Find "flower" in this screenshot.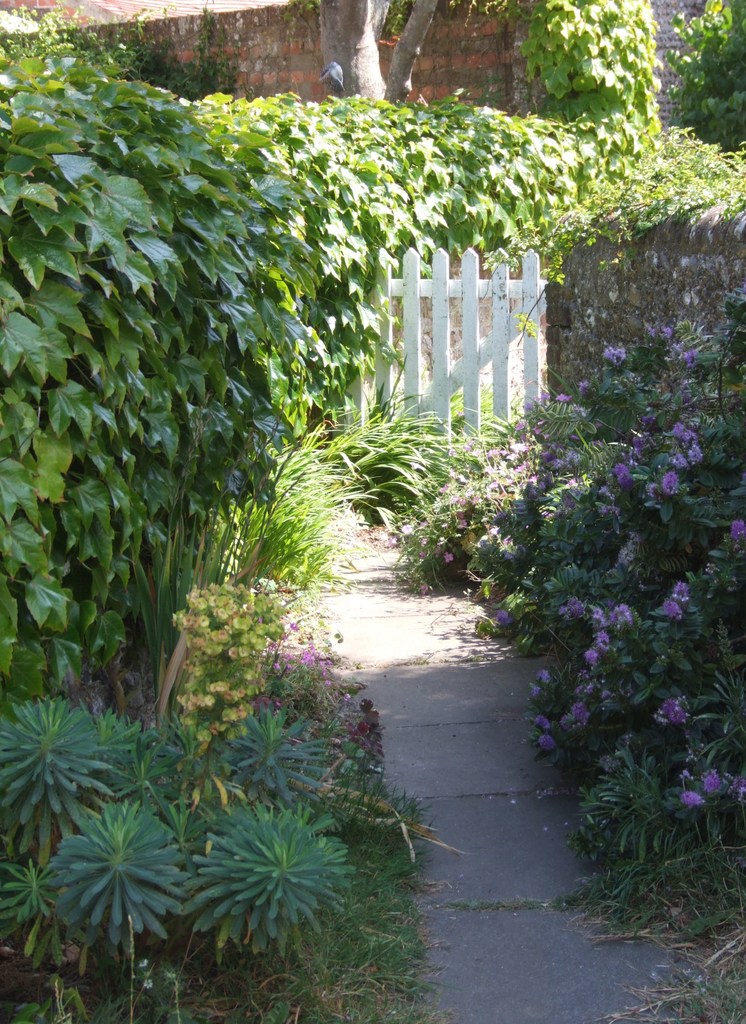
The bounding box for "flower" is [679, 788, 706, 808].
